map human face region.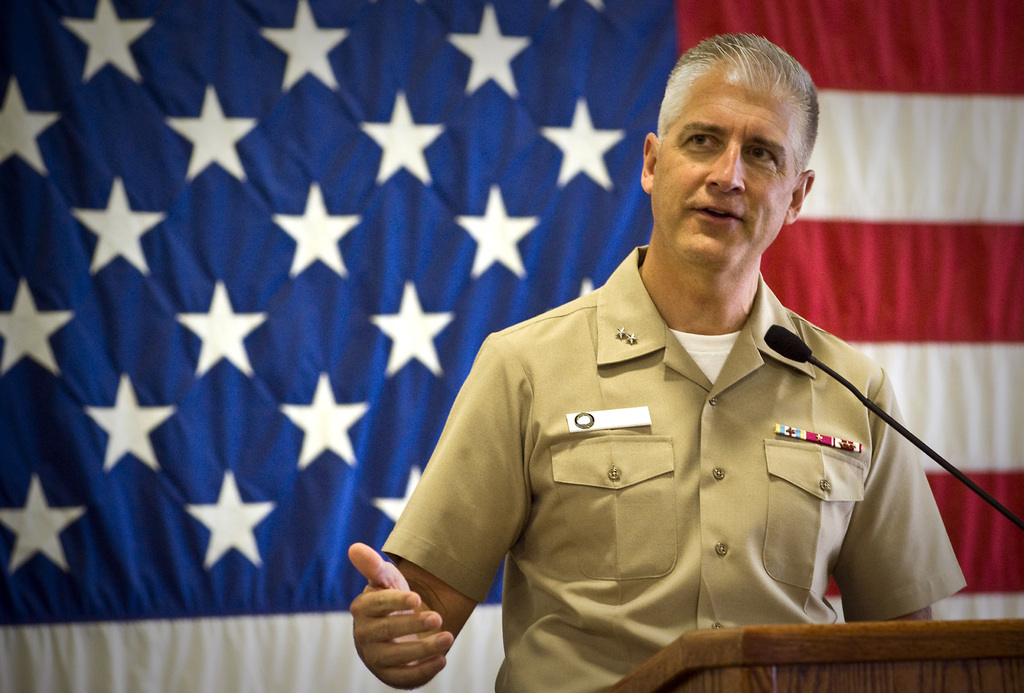
Mapped to left=653, top=72, right=796, bottom=267.
